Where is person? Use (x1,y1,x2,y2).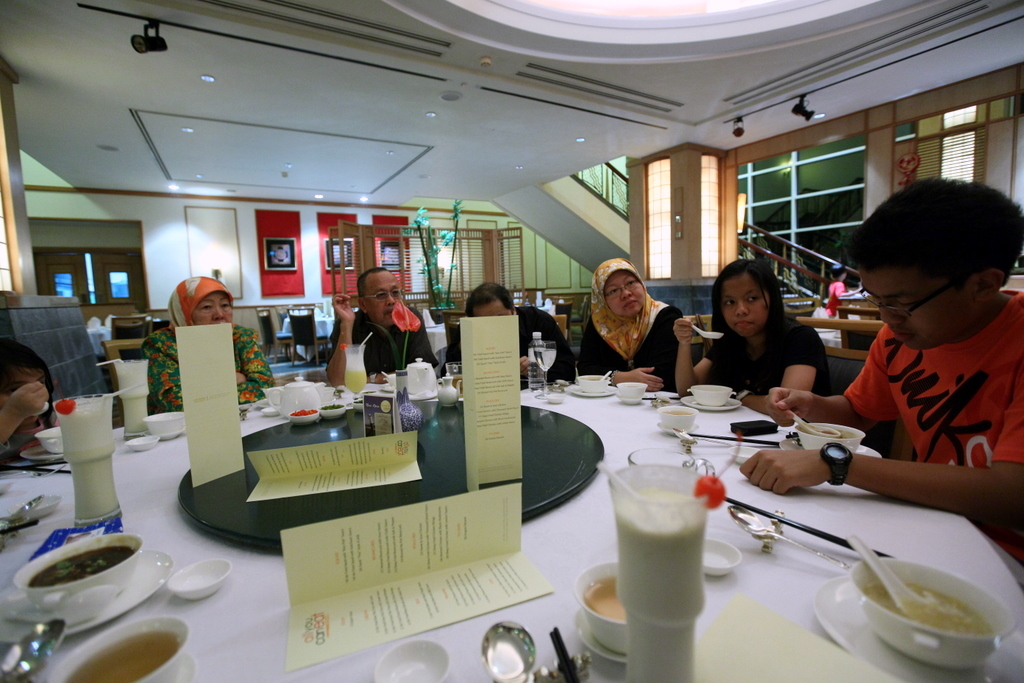
(674,259,833,415).
